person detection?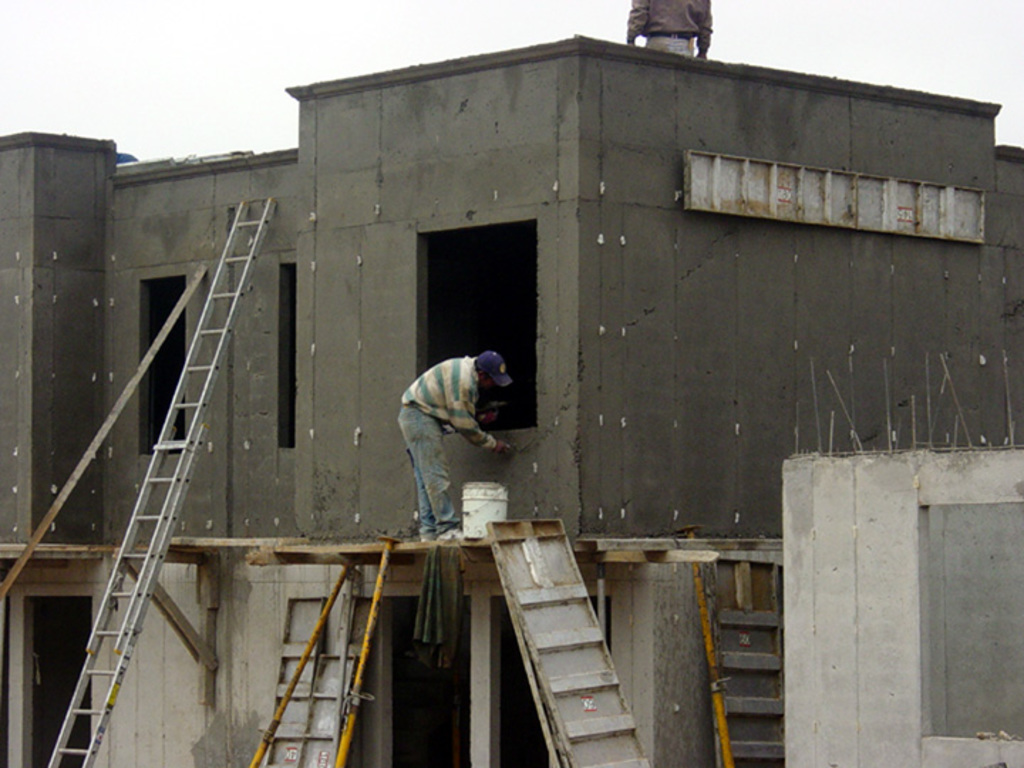
[left=401, top=350, right=506, bottom=540]
